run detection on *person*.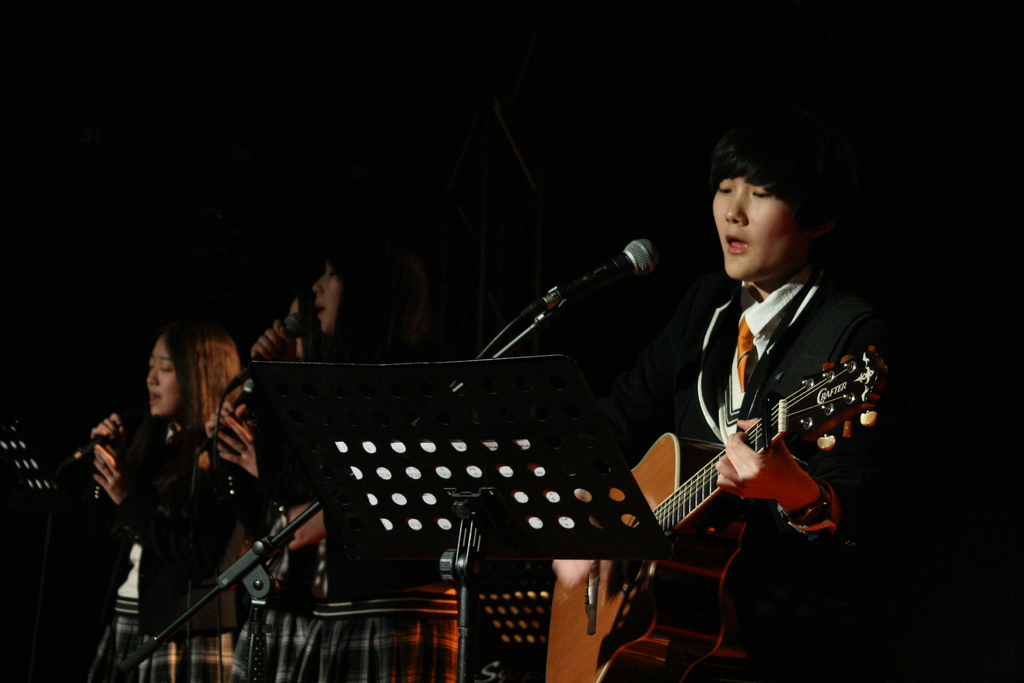
Result: box=[548, 117, 909, 682].
